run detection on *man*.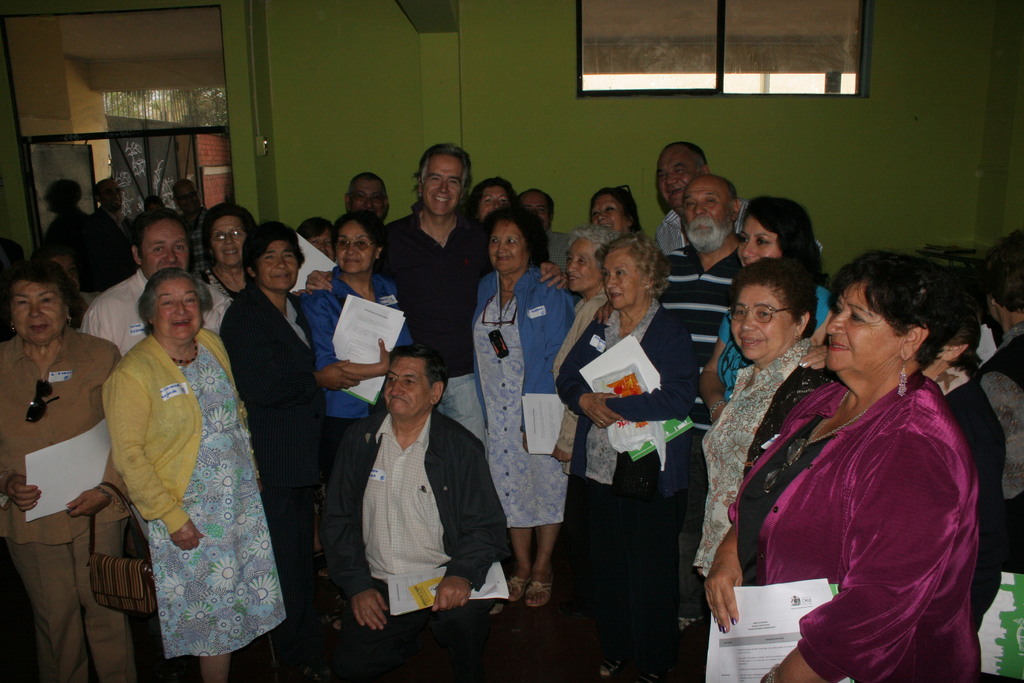
Result: bbox(653, 142, 821, 258).
